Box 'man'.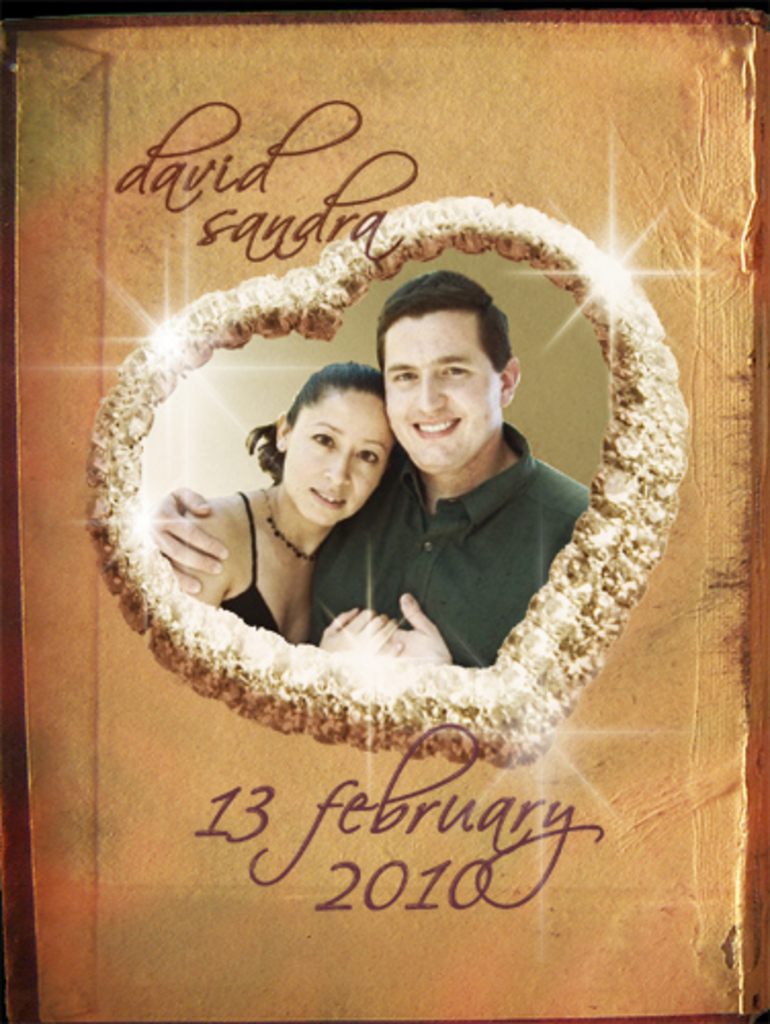
x1=145, y1=266, x2=575, y2=662.
